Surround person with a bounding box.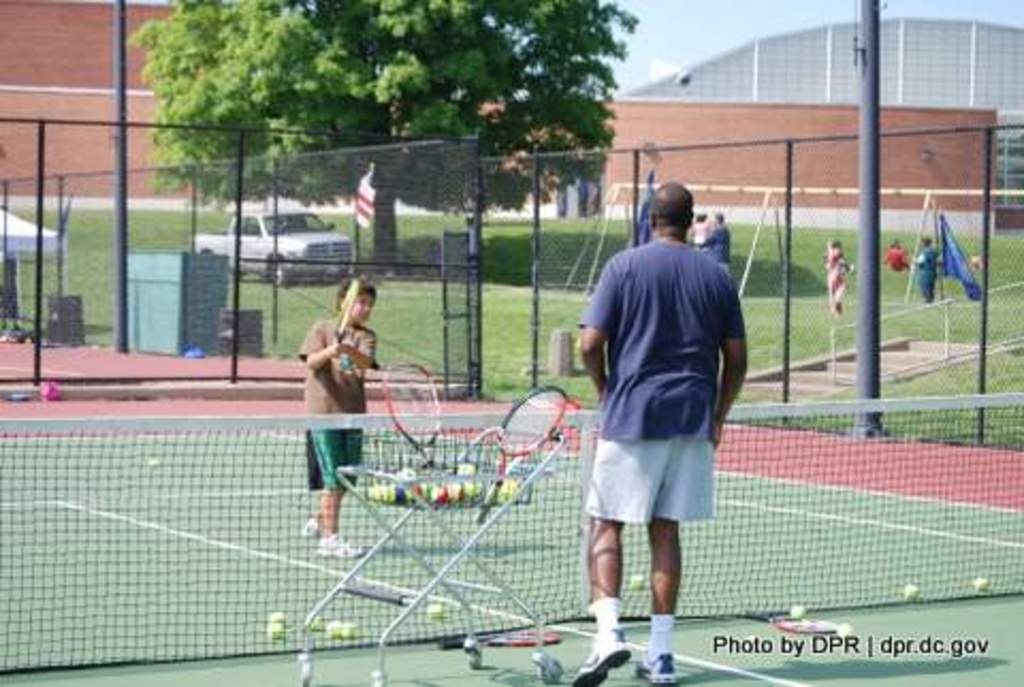
700:211:732:275.
